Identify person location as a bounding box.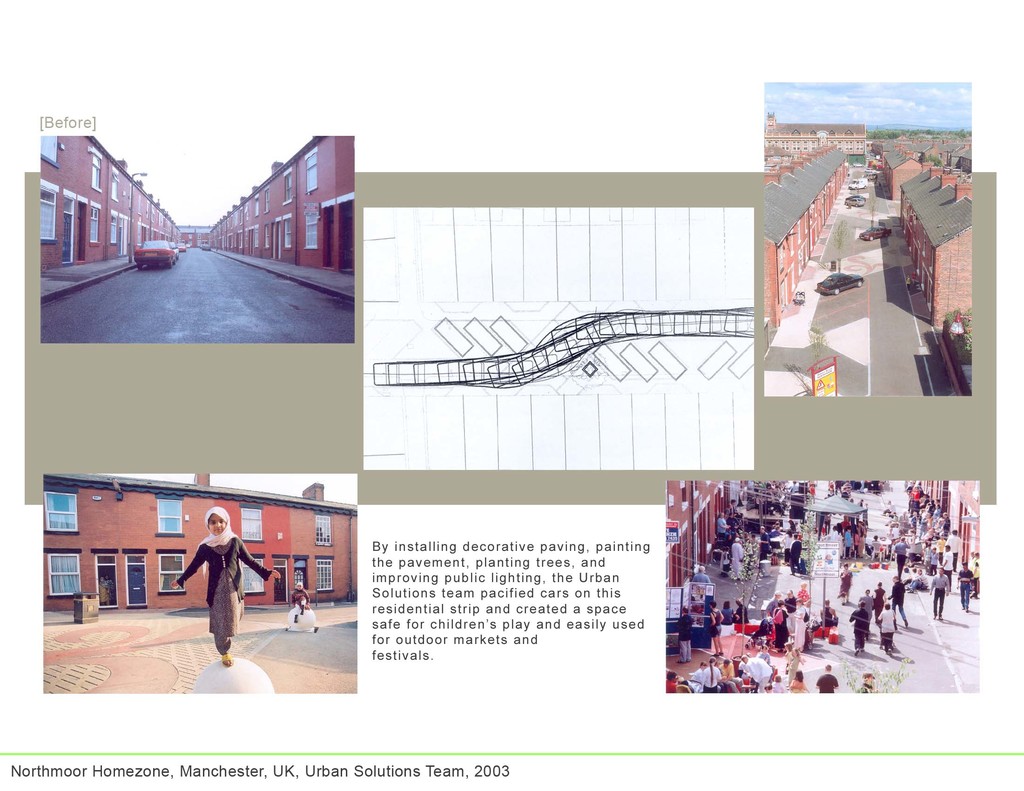
BBox(815, 665, 841, 695).
